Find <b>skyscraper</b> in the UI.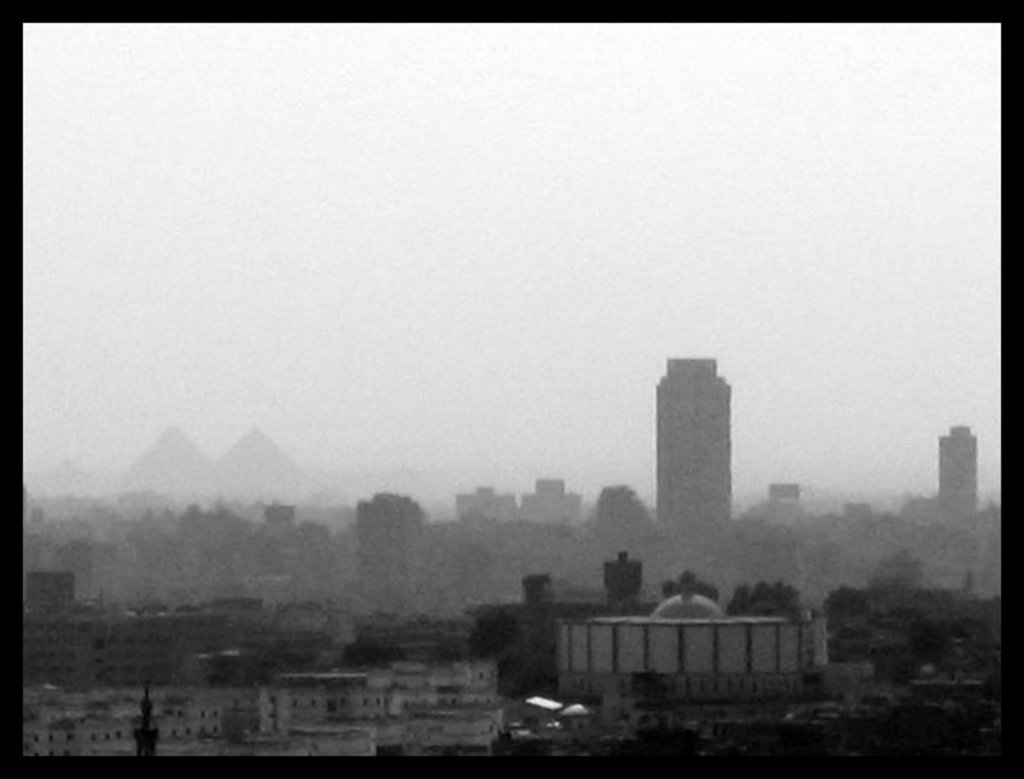
UI element at bbox=(709, 470, 917, 588).
